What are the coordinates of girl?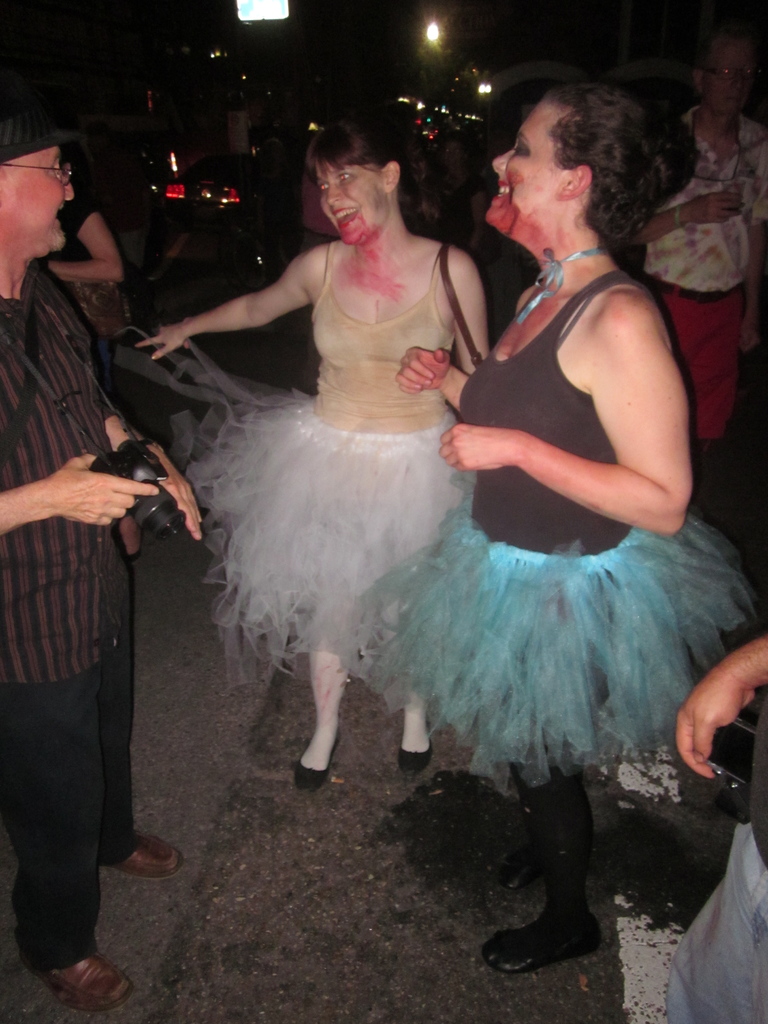
x1=389, y1=92, x2=690, y2=981.
